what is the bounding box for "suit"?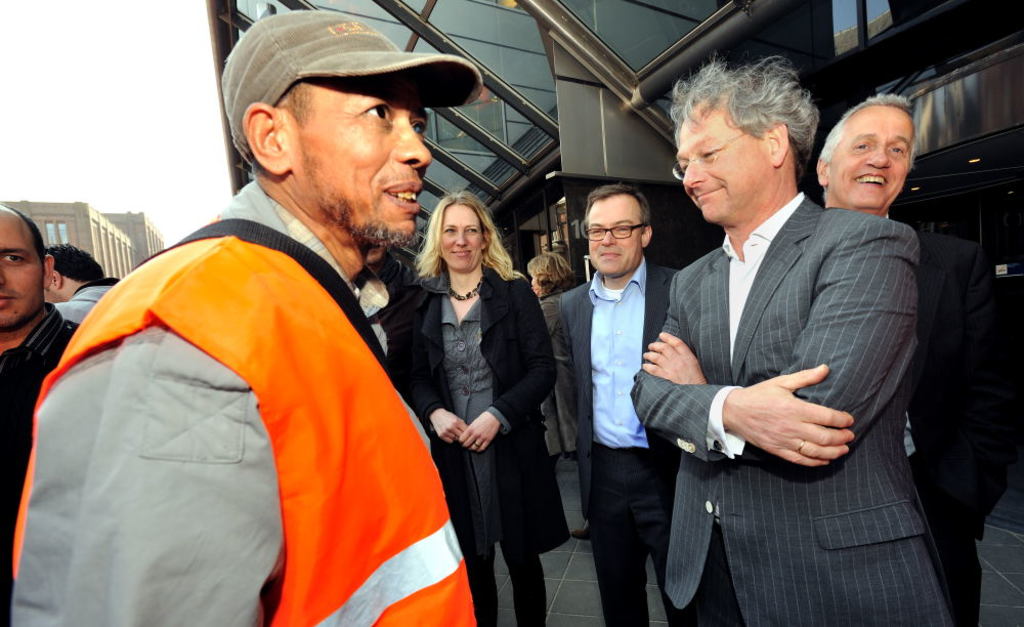
bbox=[560, 257, 684, 626].
